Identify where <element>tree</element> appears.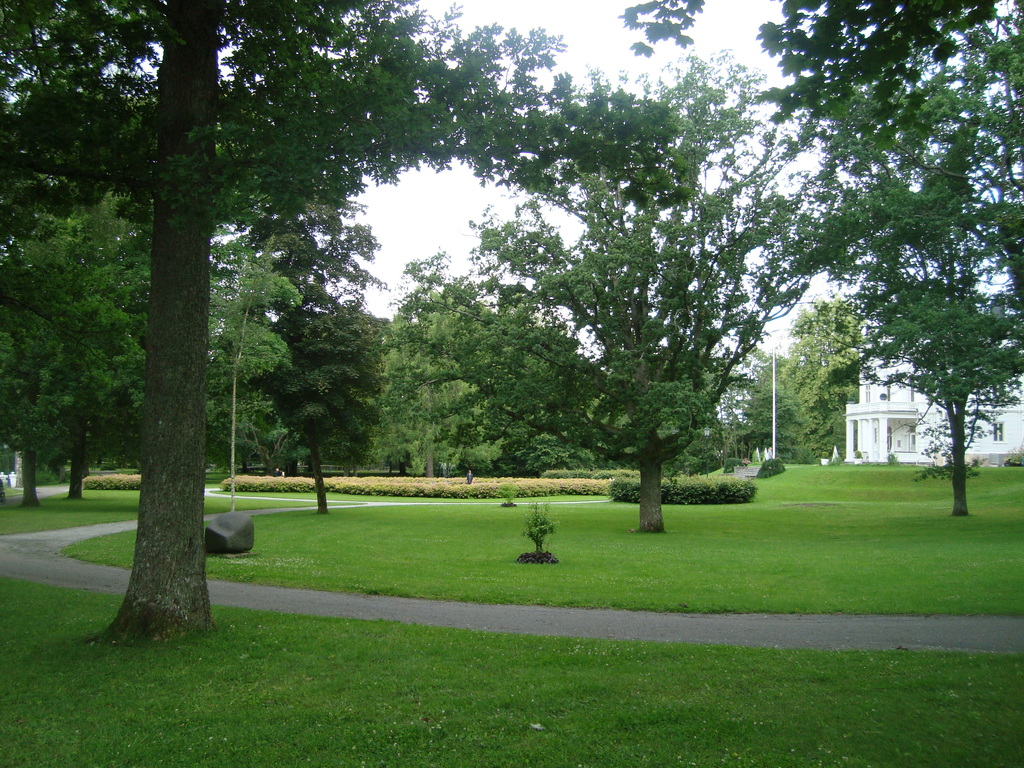
Appears at (250,216,388,517).
